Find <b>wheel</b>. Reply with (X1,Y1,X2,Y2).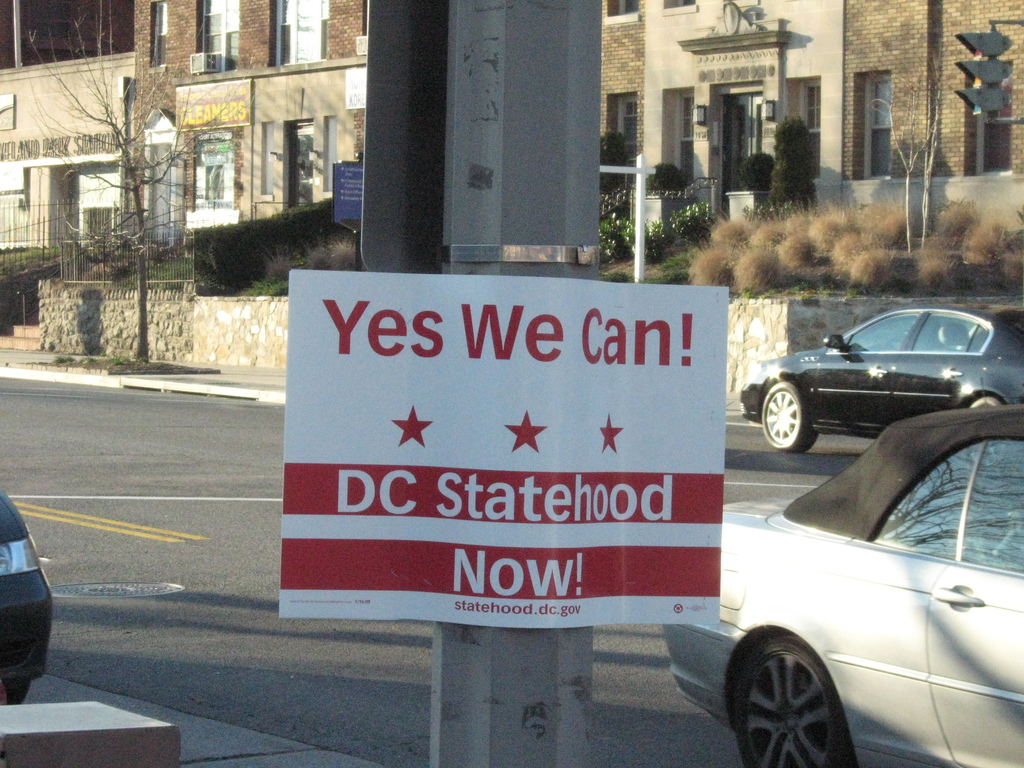
(742,636,850,767).
